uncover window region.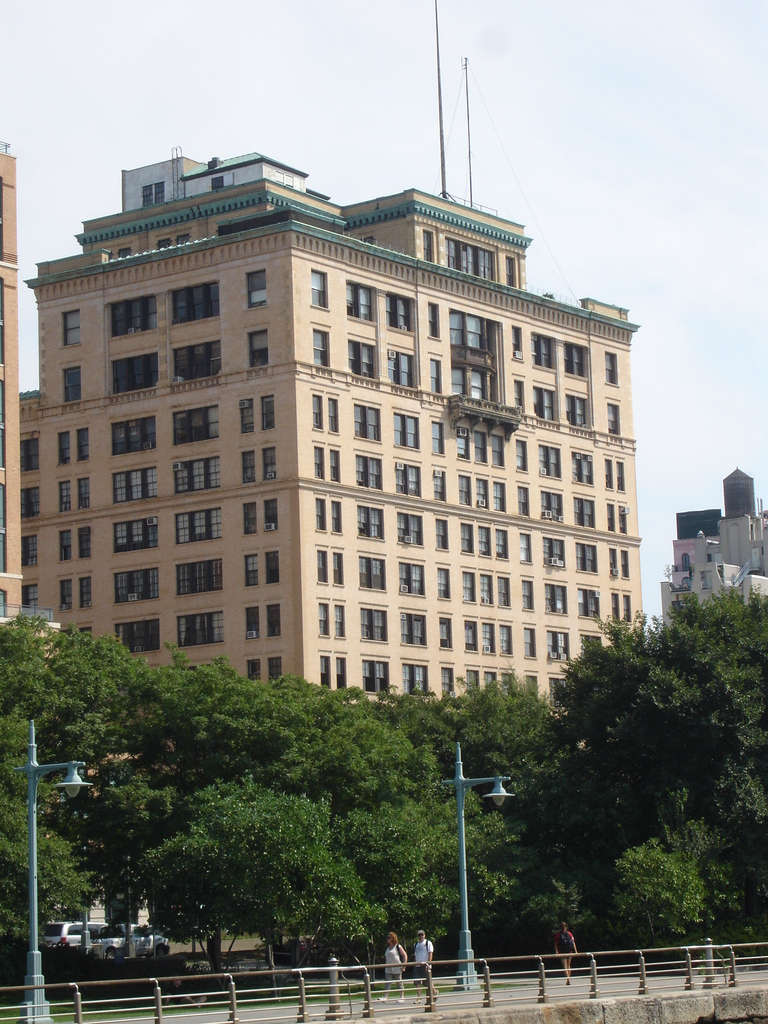
Uncovered: pyautogui.locateOnScreen(310, 547, 321, 576).
